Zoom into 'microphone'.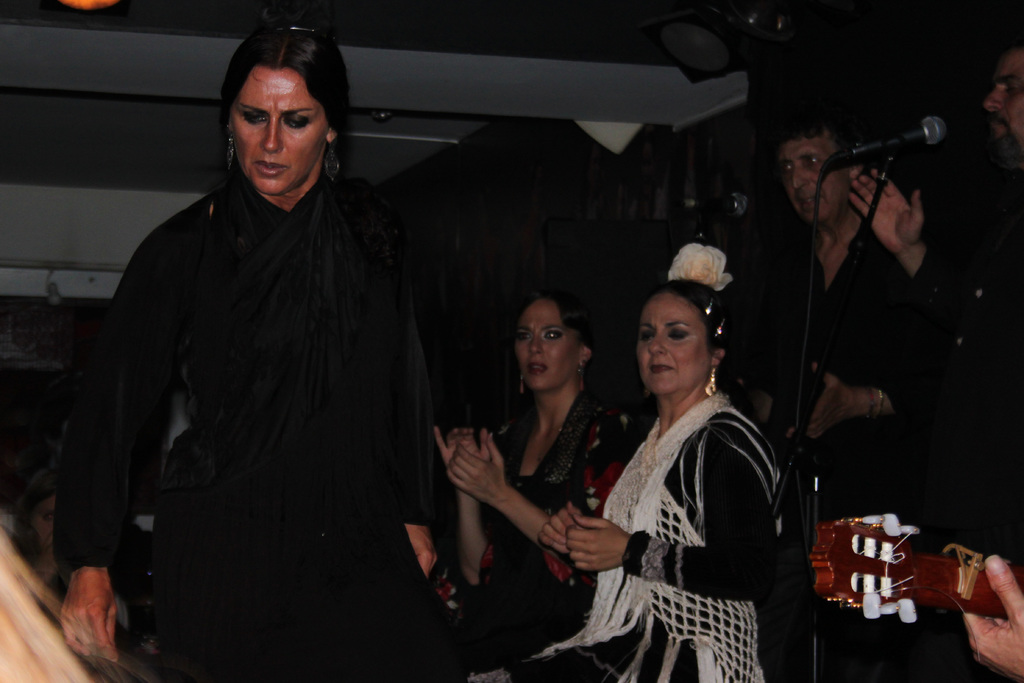
Zoom target: (841, 106, 956, 186).
